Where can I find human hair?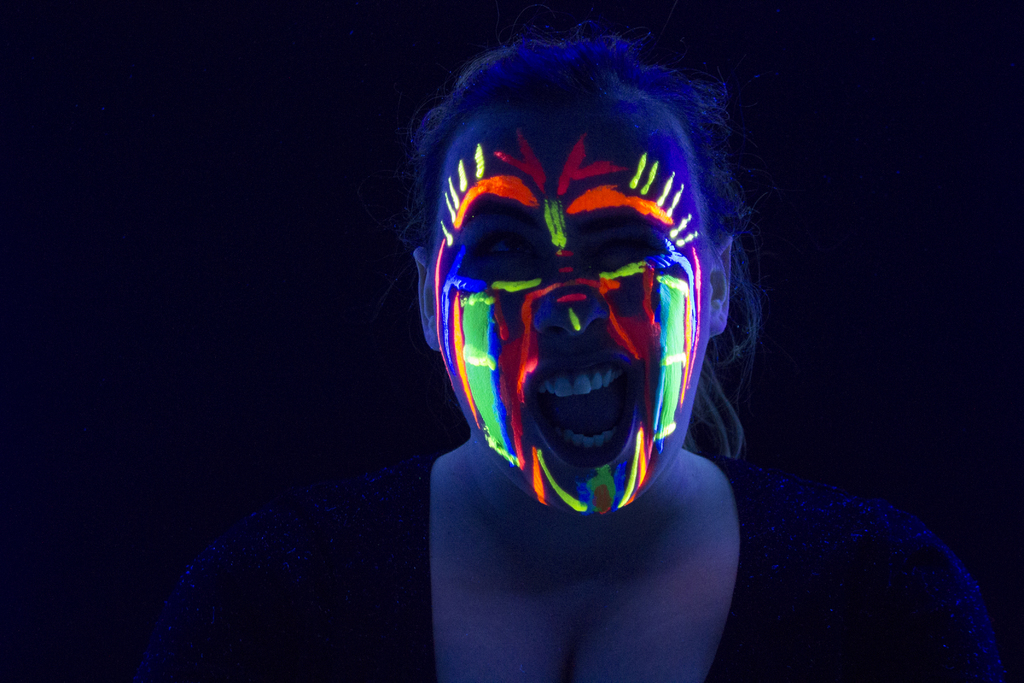
You can find it at bbox=[408, 22, 755, 519].
